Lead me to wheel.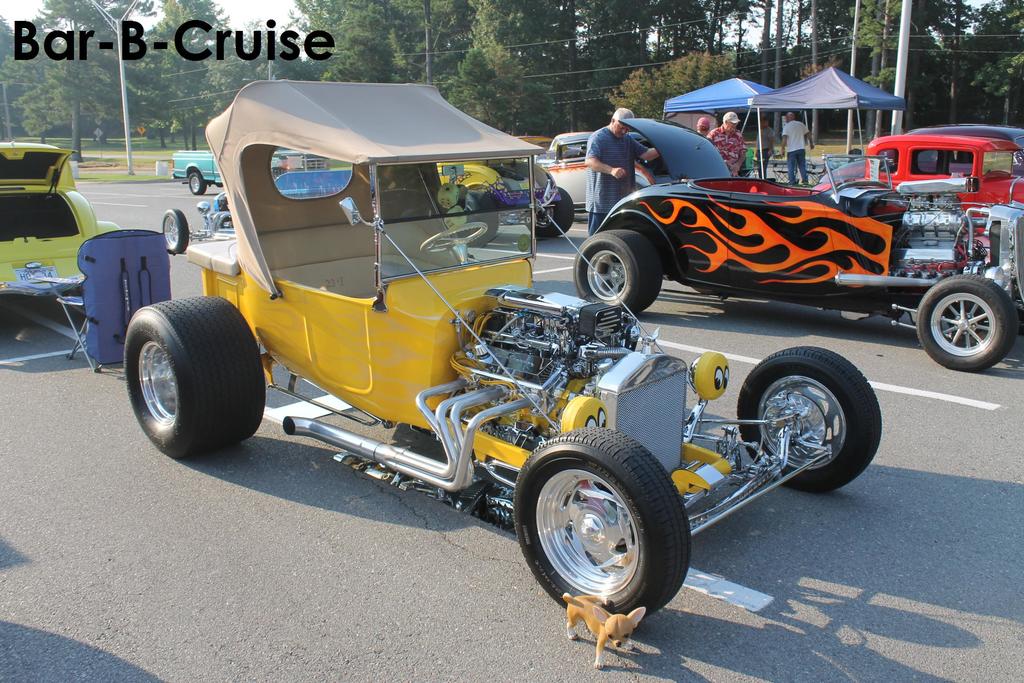
Lead to BBox(157, 207, 188, 253).
